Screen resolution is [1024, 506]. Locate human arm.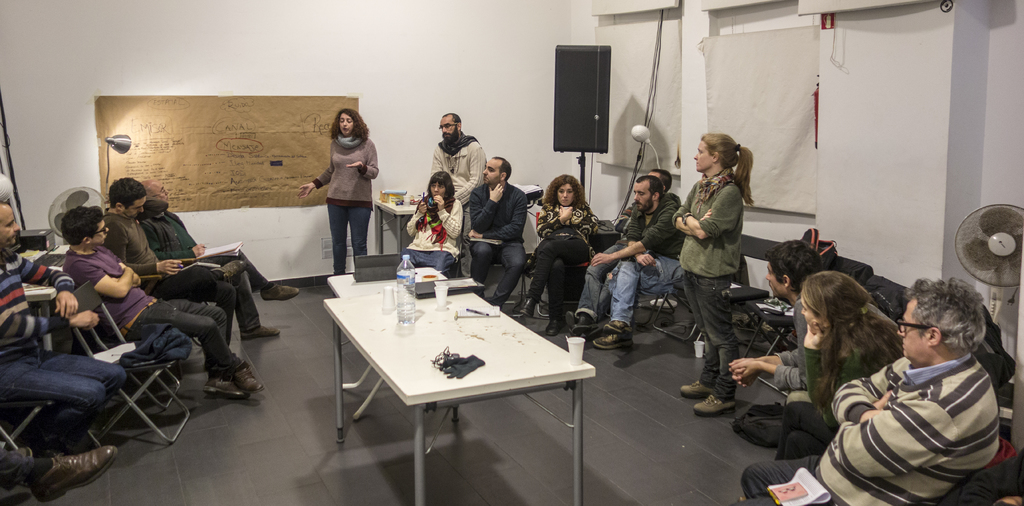
Rect(726, 361, 810, 391).
